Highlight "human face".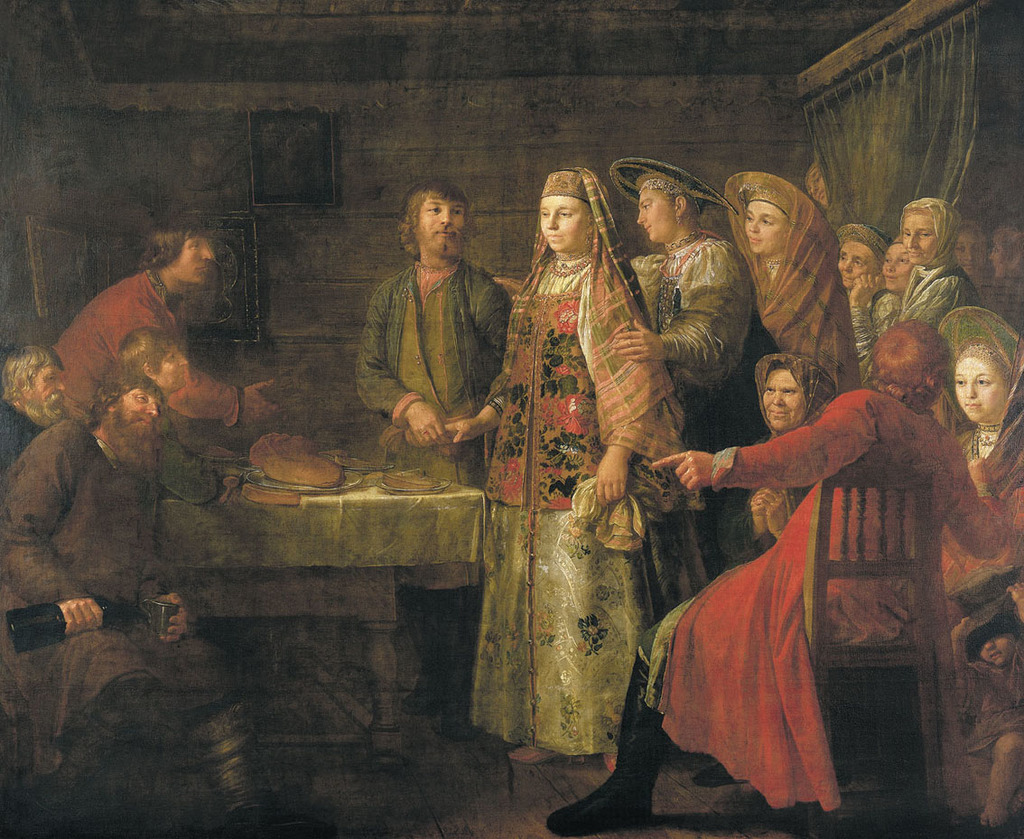
Highlighted region: box(761, 368, 806, 428).
